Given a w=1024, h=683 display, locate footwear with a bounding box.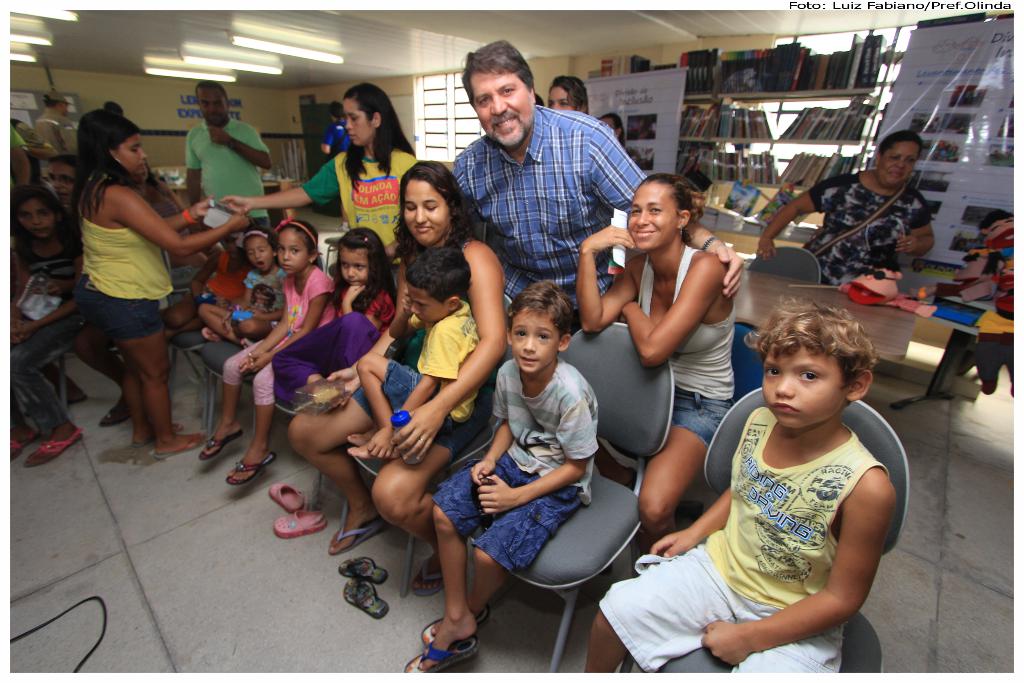
Located: <box>225,456,278,486</box>.
